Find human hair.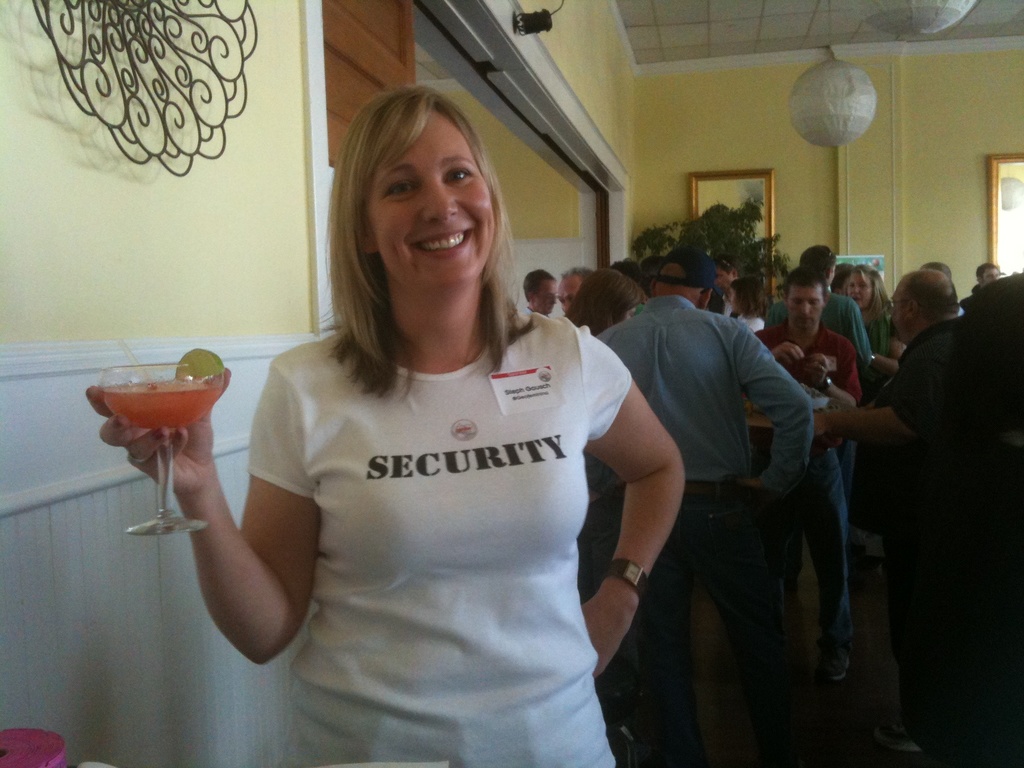
<region>328, 81, 531, 364</region>.
